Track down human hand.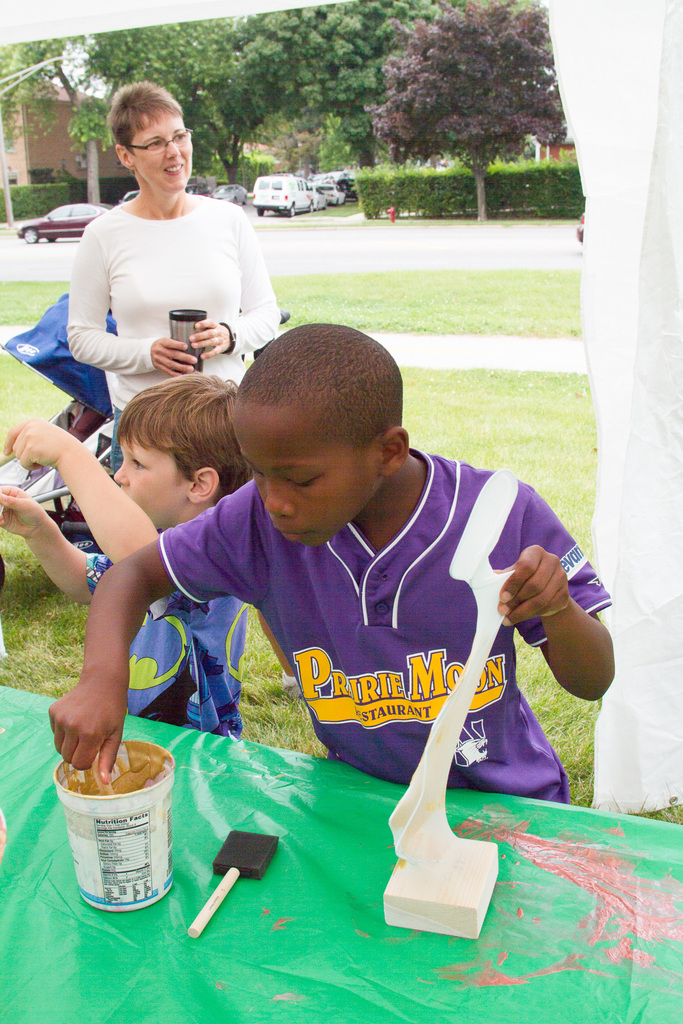
Tracked to 0:487:50:536.
